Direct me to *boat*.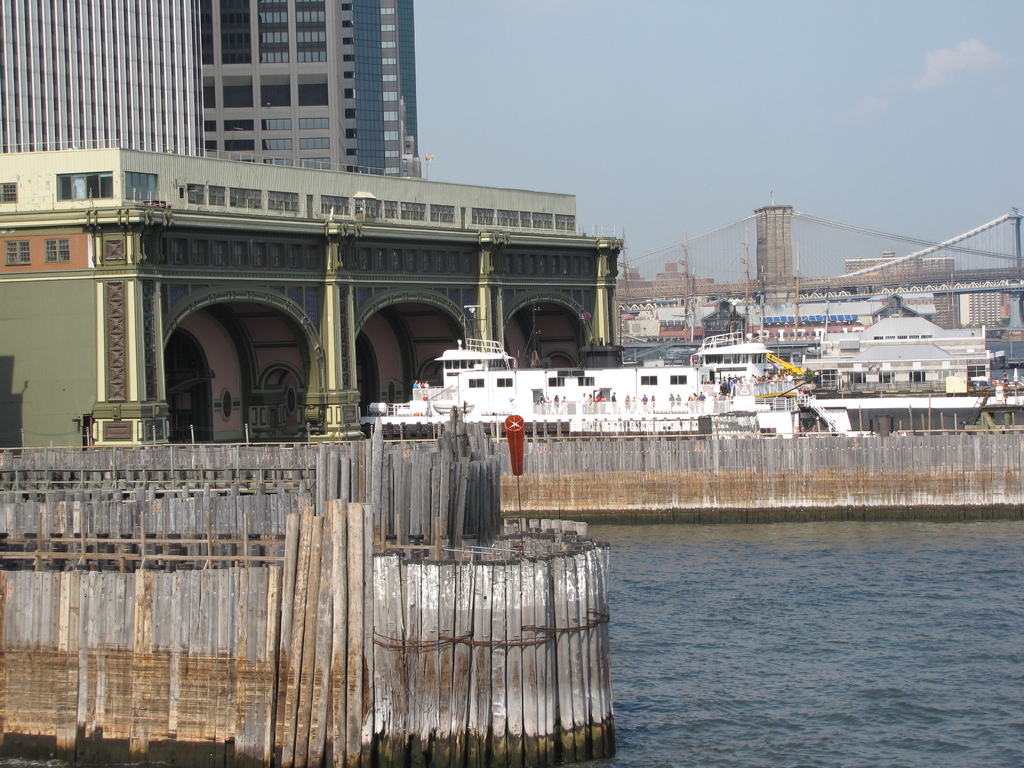
Direction: <region>352, 308, 879, 442</region>.
